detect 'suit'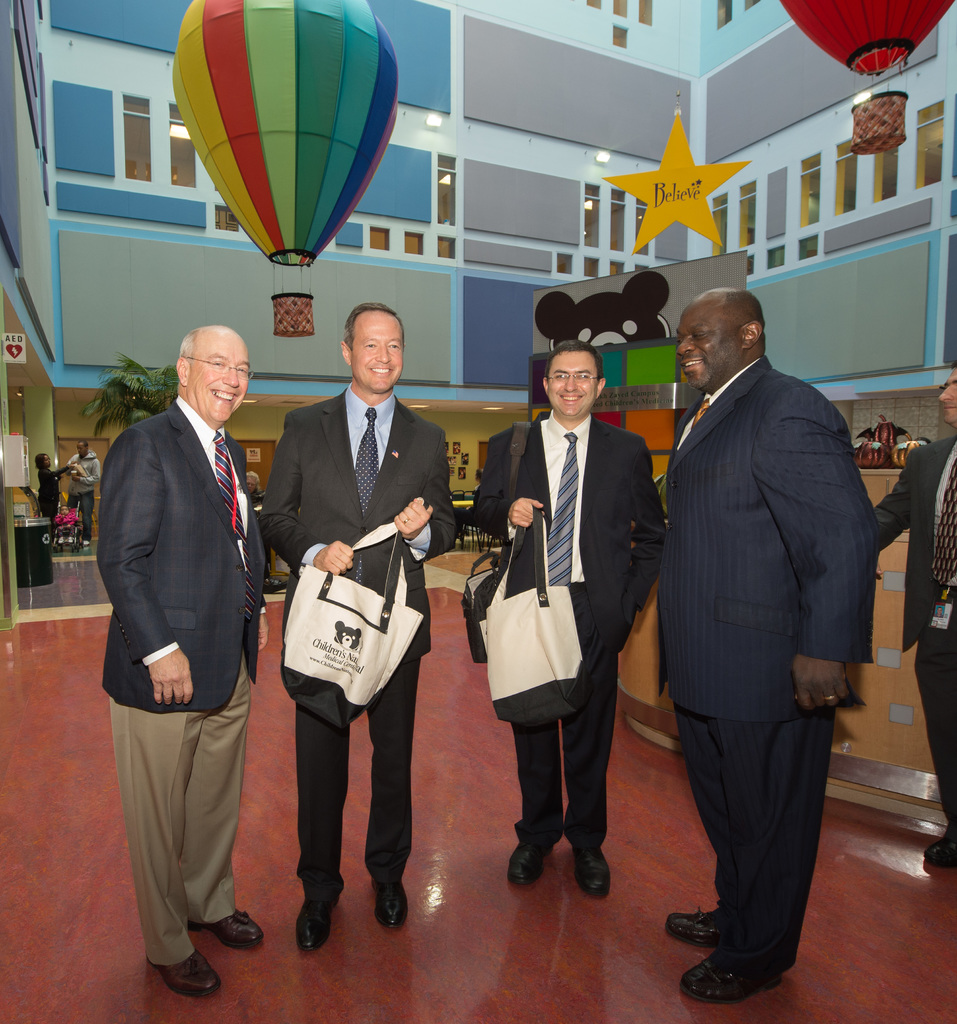
x1=867 y1=429 x2=956 y2=826
